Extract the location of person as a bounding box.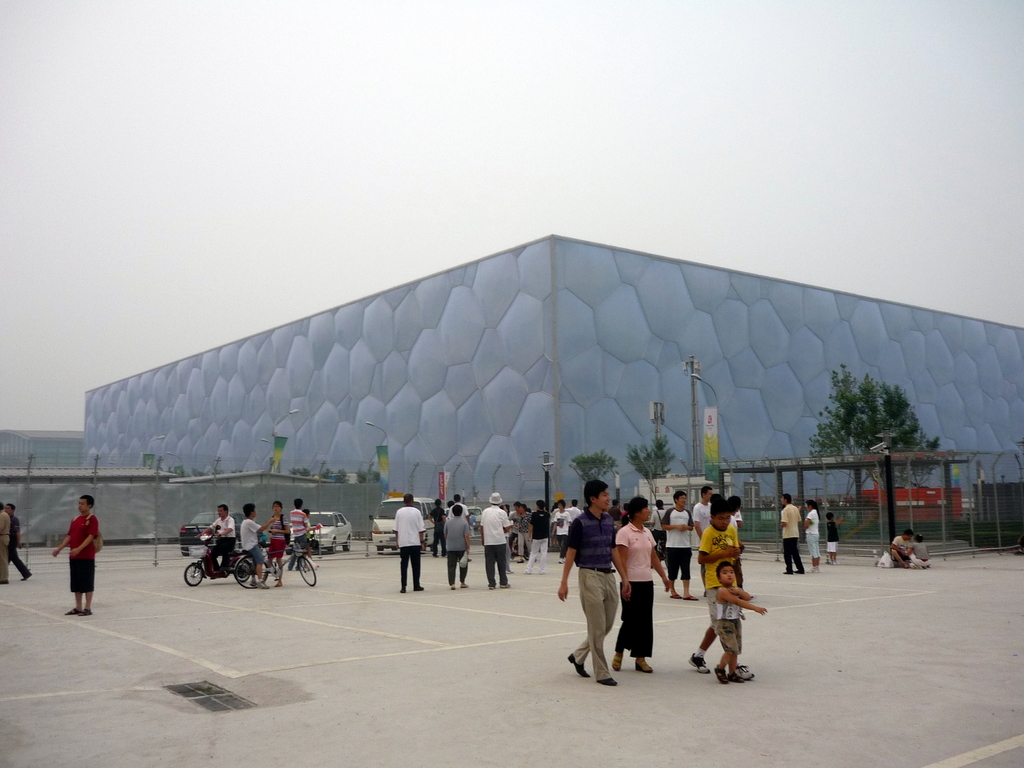
395/492/425/593.
